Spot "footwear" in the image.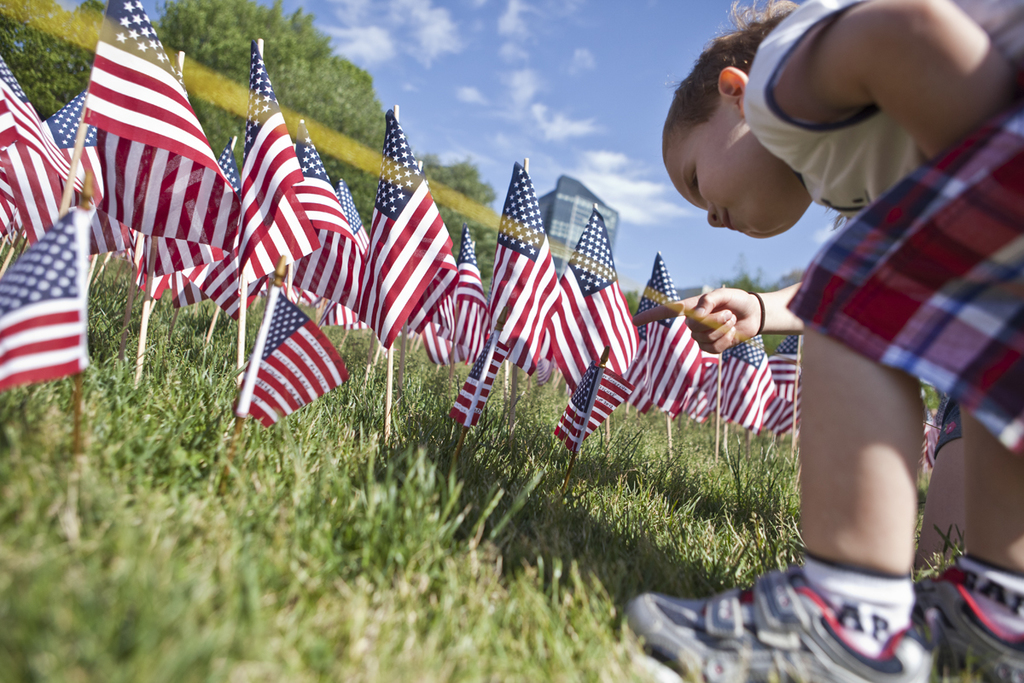
"footwear" found at Rect(614, 562, 944, 682).
